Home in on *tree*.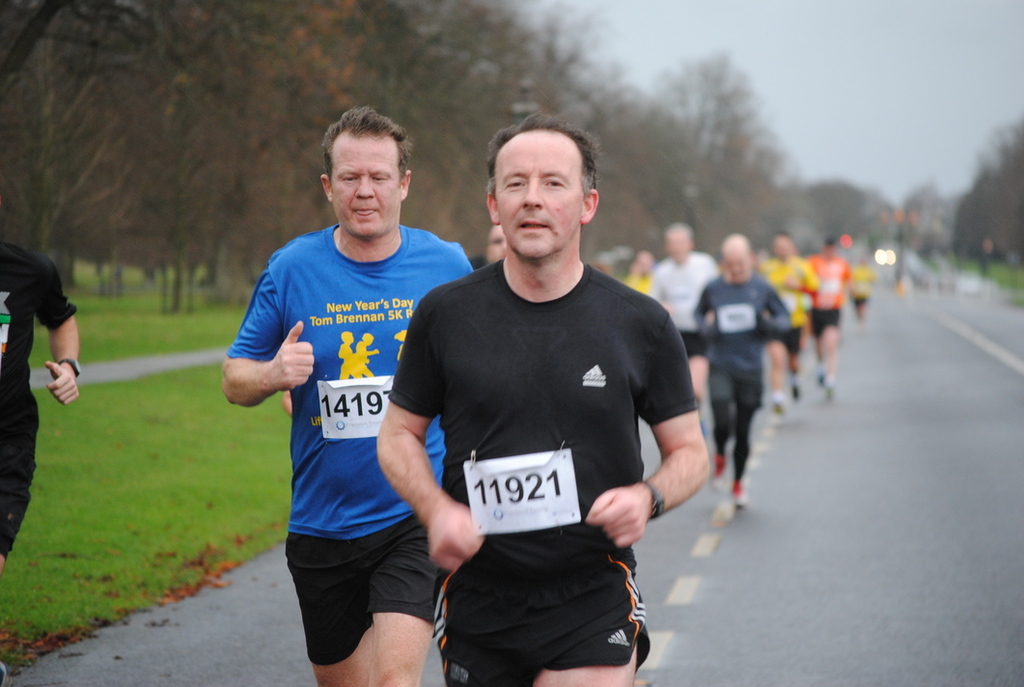
Homed in at (387,0,1023,300).
